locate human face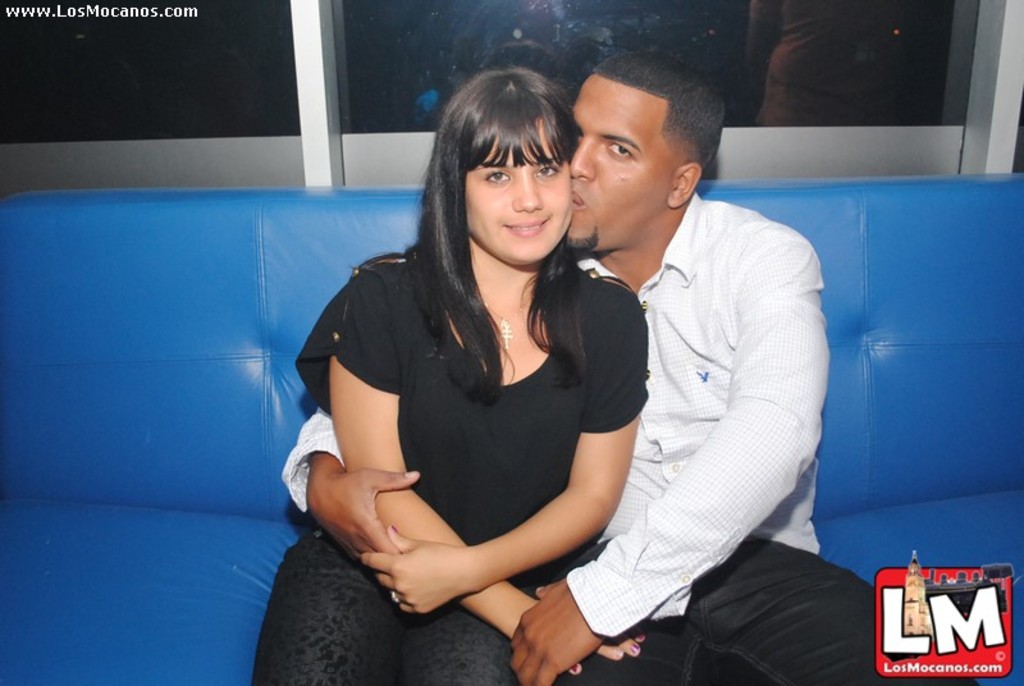
l=573, t=76, r=673, b=257
